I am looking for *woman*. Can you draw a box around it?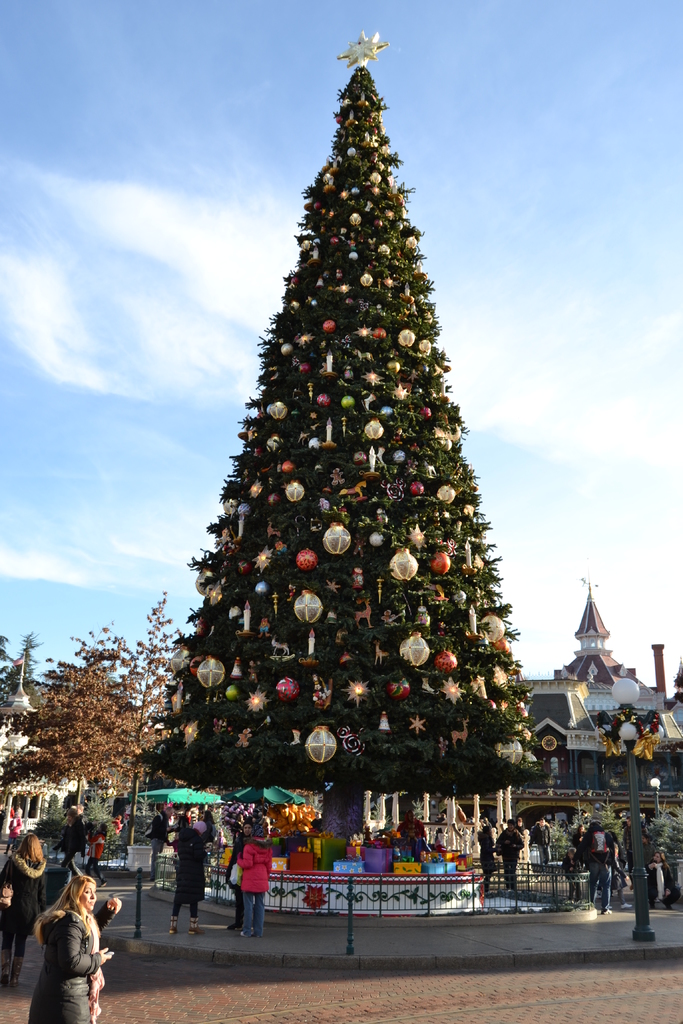
Sure, the bounding box is 173, 824, 208, 939.
